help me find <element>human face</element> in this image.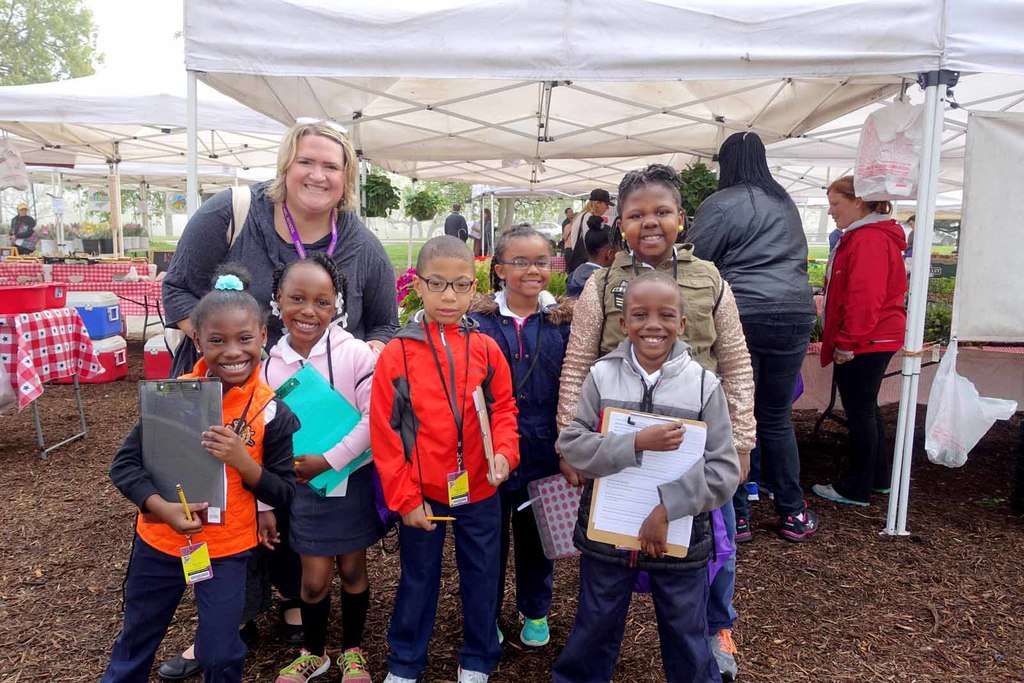
Found it: 280,266,337,346.
